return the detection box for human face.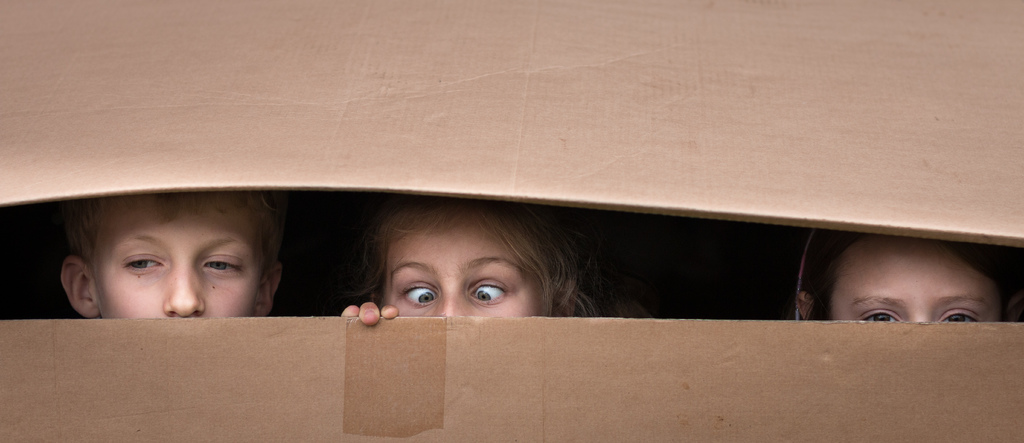
x1=104 y1=200 x2=268 y2=318.
